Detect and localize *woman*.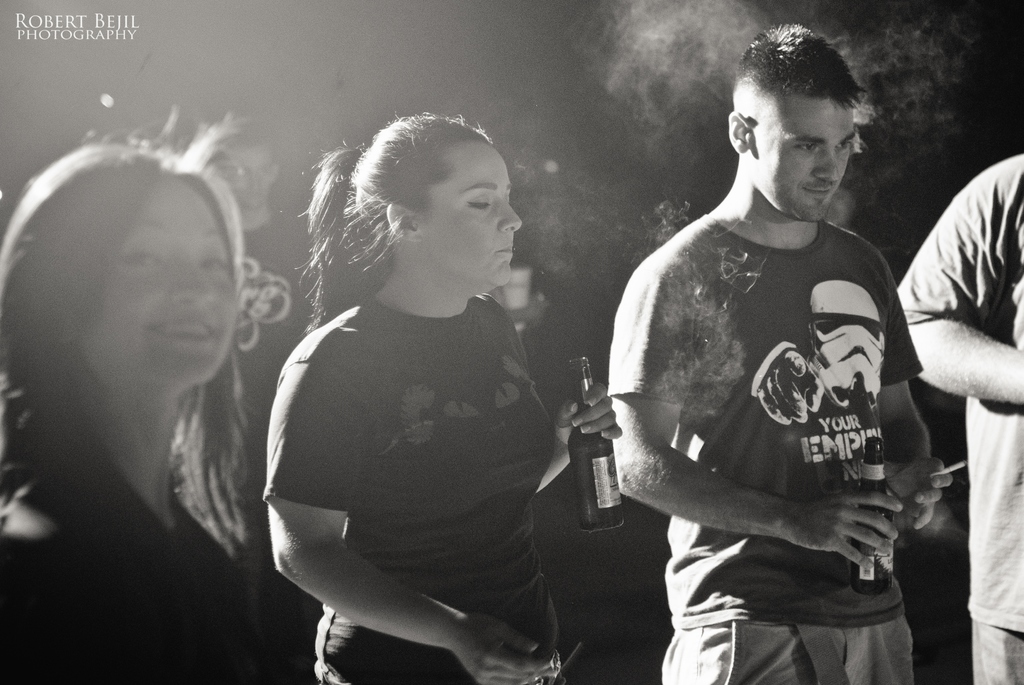
Localized at (244,114,620,684).
